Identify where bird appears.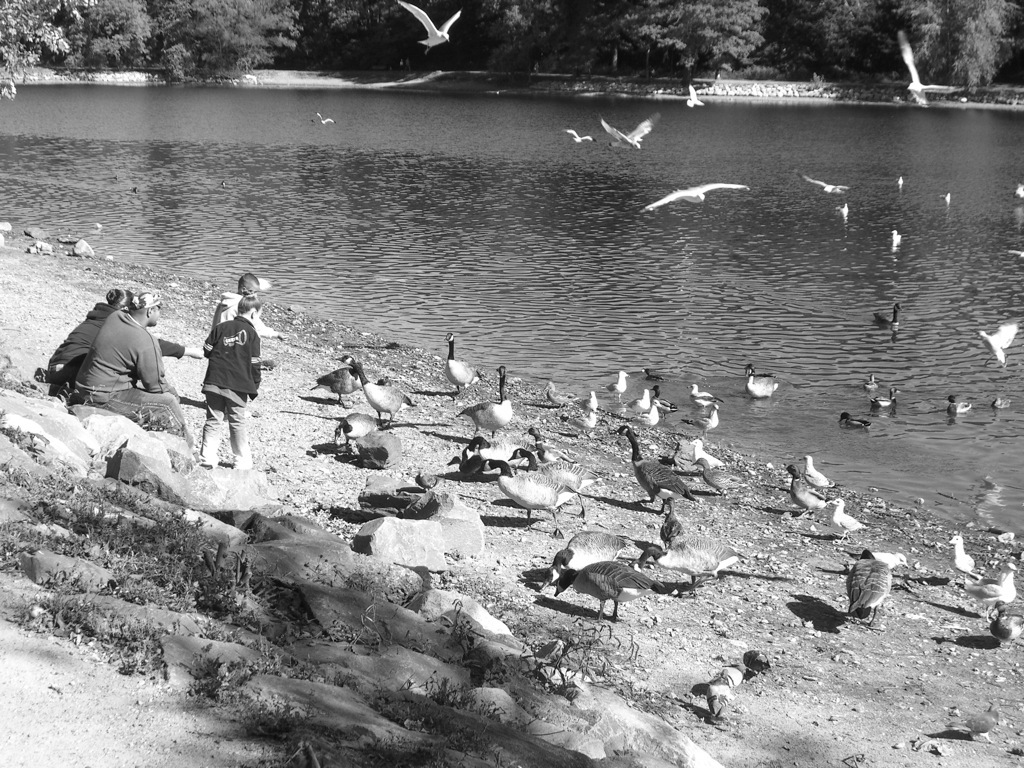
Appears at 651, 383, 674, 418.
